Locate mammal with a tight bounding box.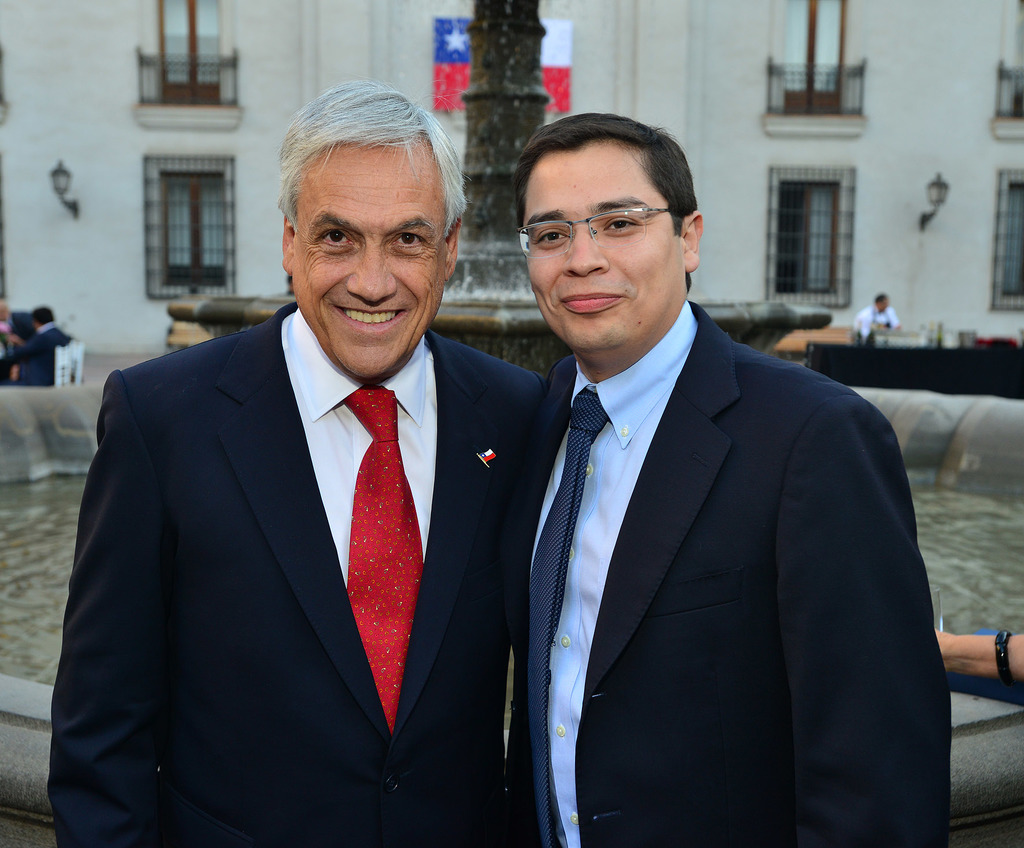
855 291 900 348.
